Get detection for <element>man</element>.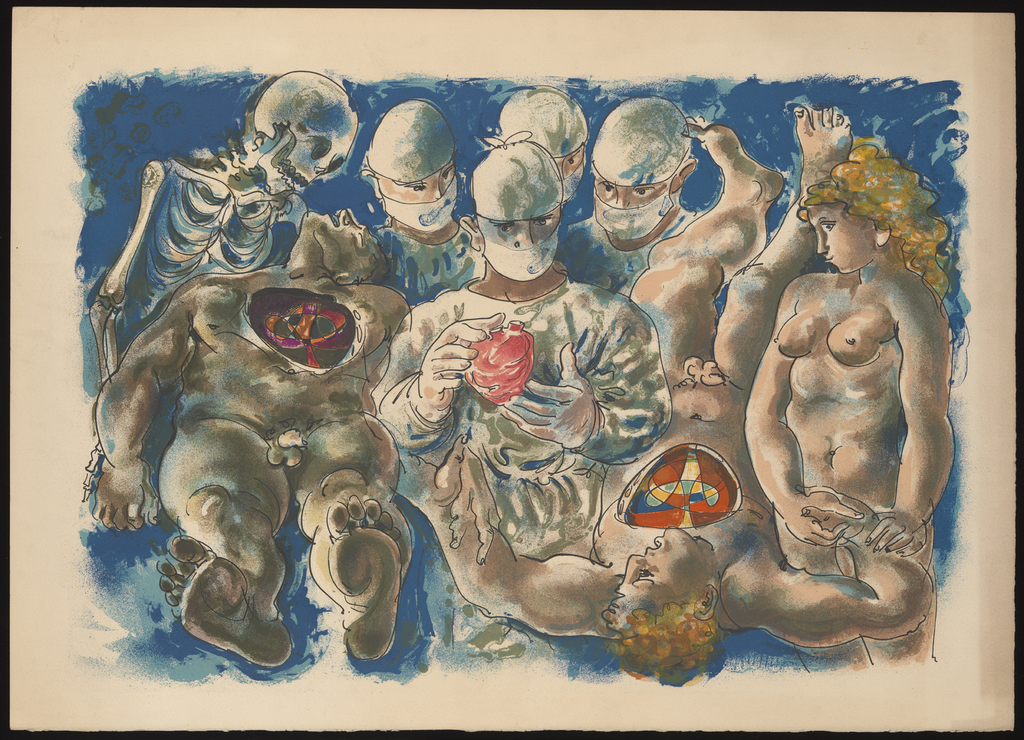
Detection: (x1=554, y1=90, x2=705, y2=290).
